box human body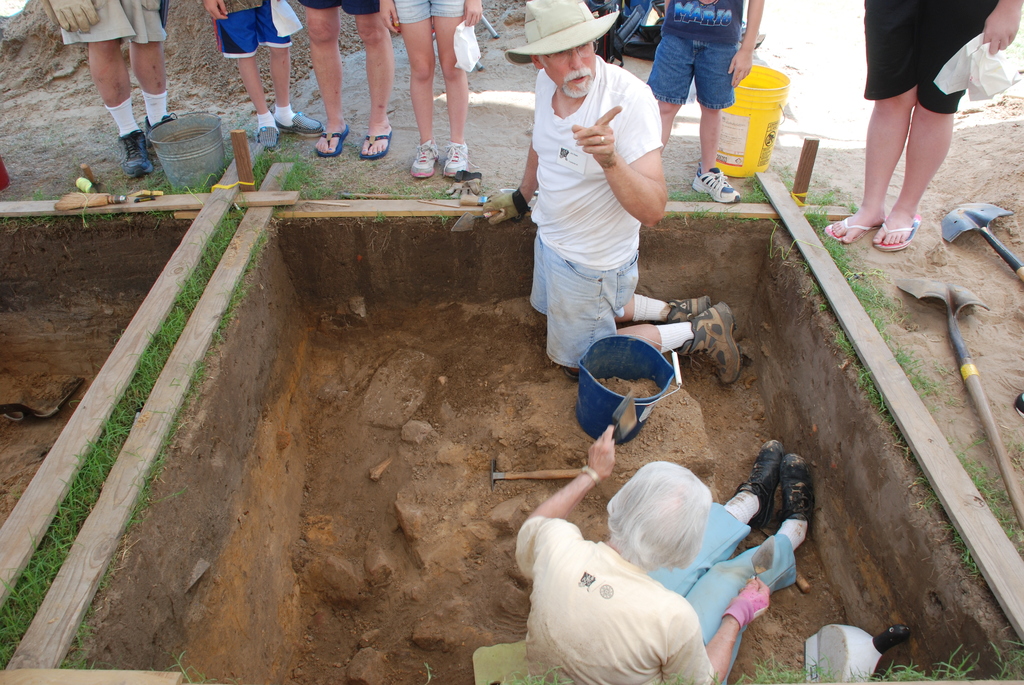
<bbox>200, 0, 321, 150</bbox>
